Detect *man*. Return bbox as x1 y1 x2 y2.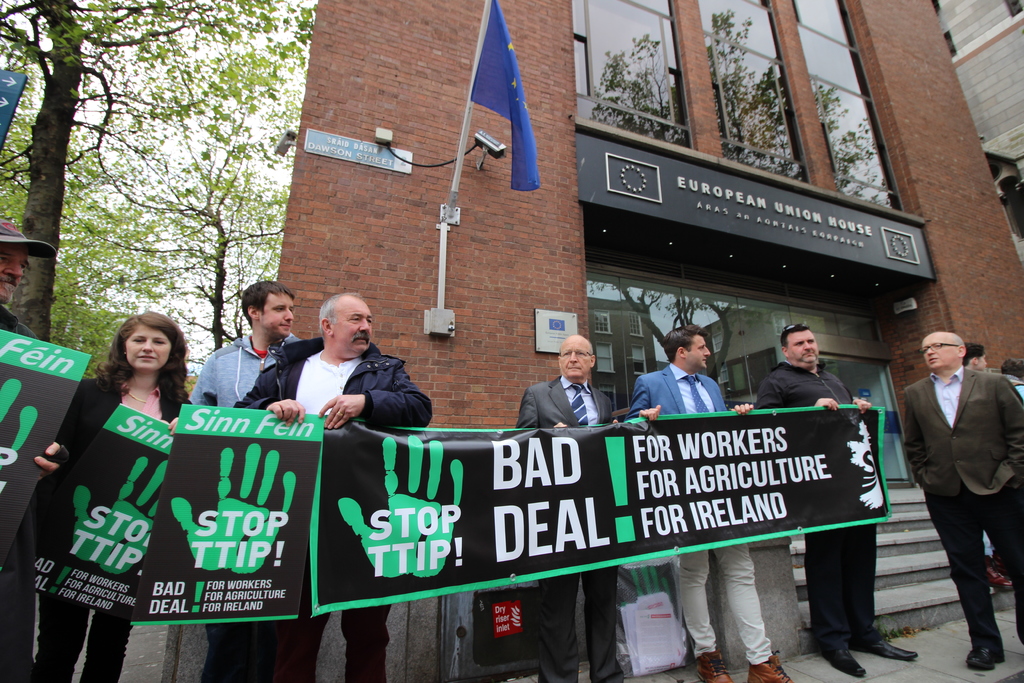
228 283 432 682.
